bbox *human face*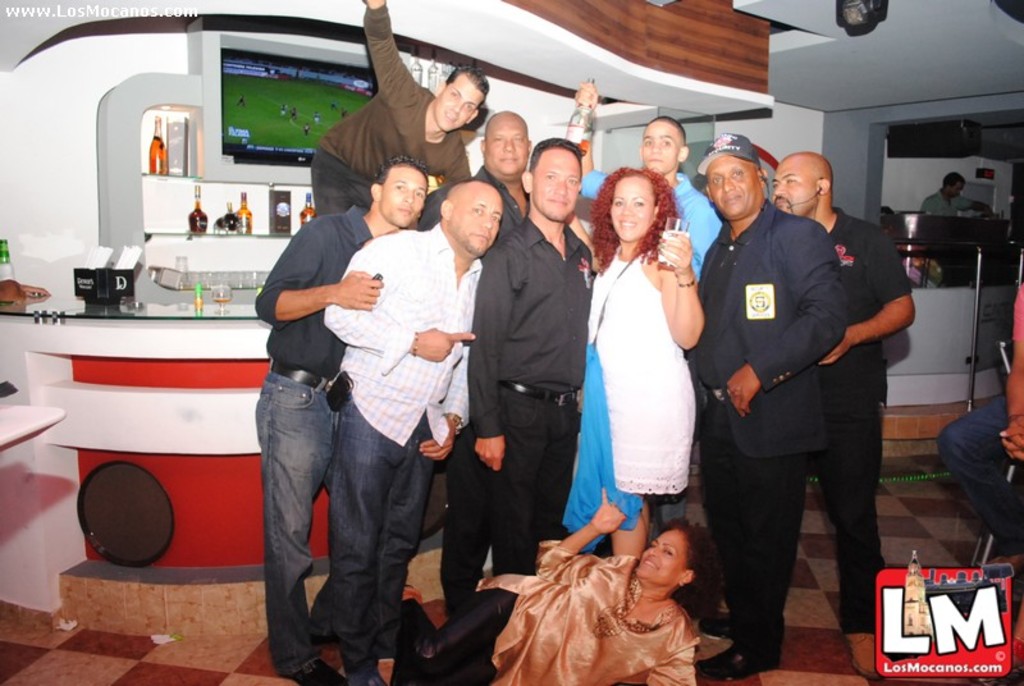
527, 147, 584, 221
